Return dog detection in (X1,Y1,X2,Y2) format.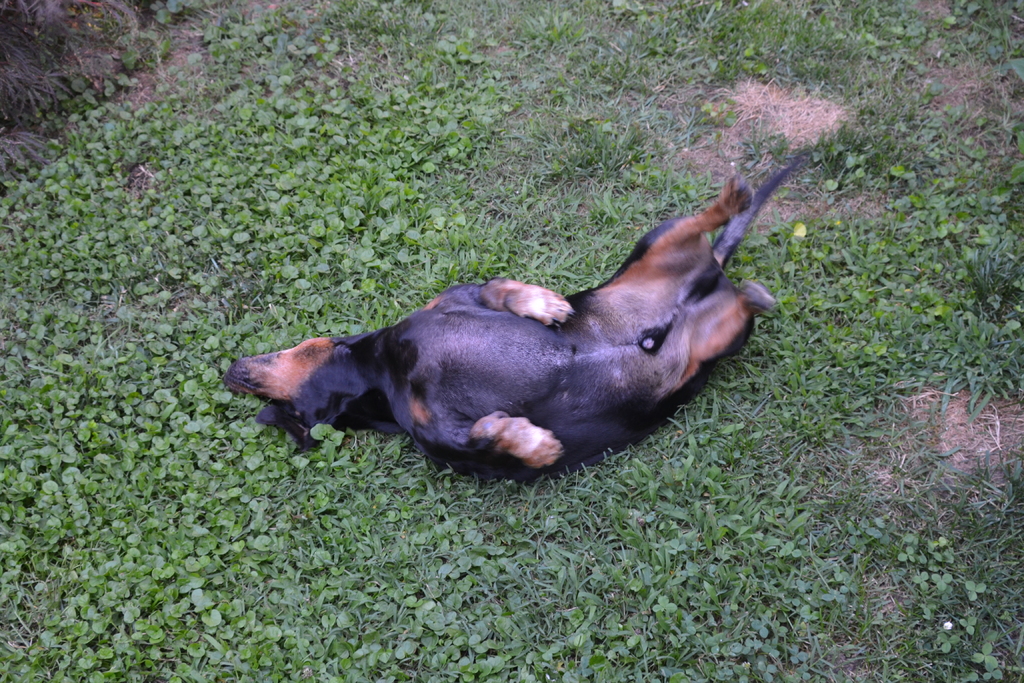
(216,142,819,488).
